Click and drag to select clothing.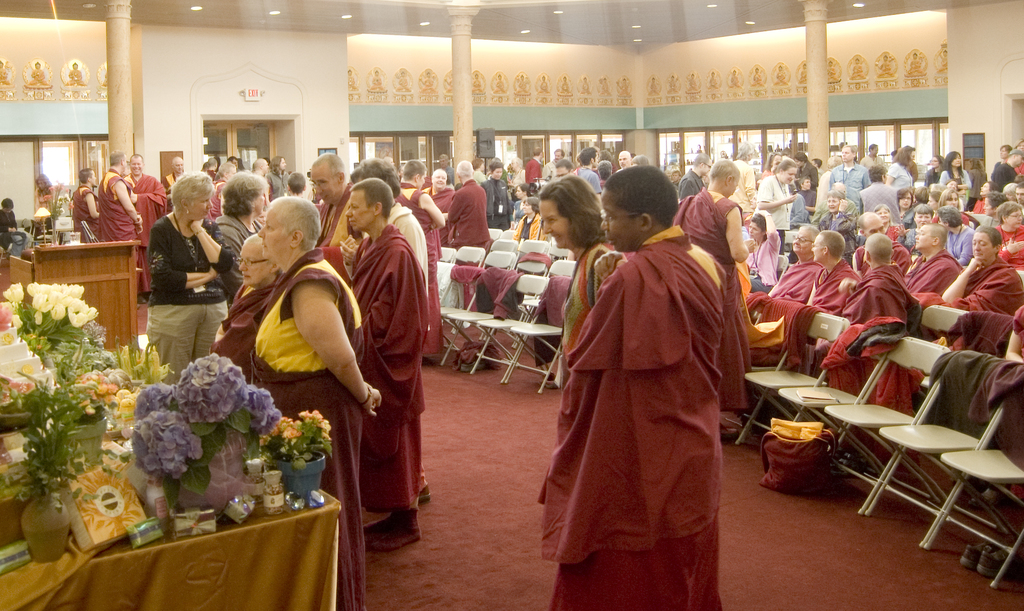
Selection: <bbox>676, 168, 707, 206</bbox>.
